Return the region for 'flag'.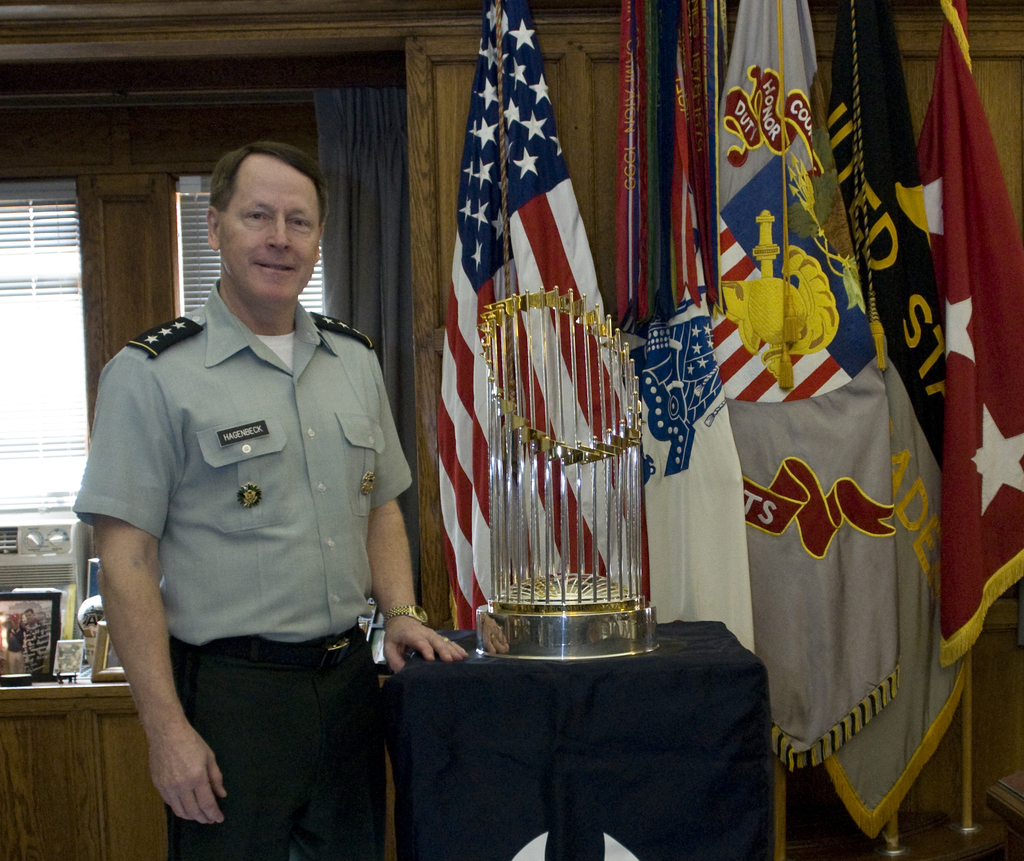
602, 3, 754, 655.
